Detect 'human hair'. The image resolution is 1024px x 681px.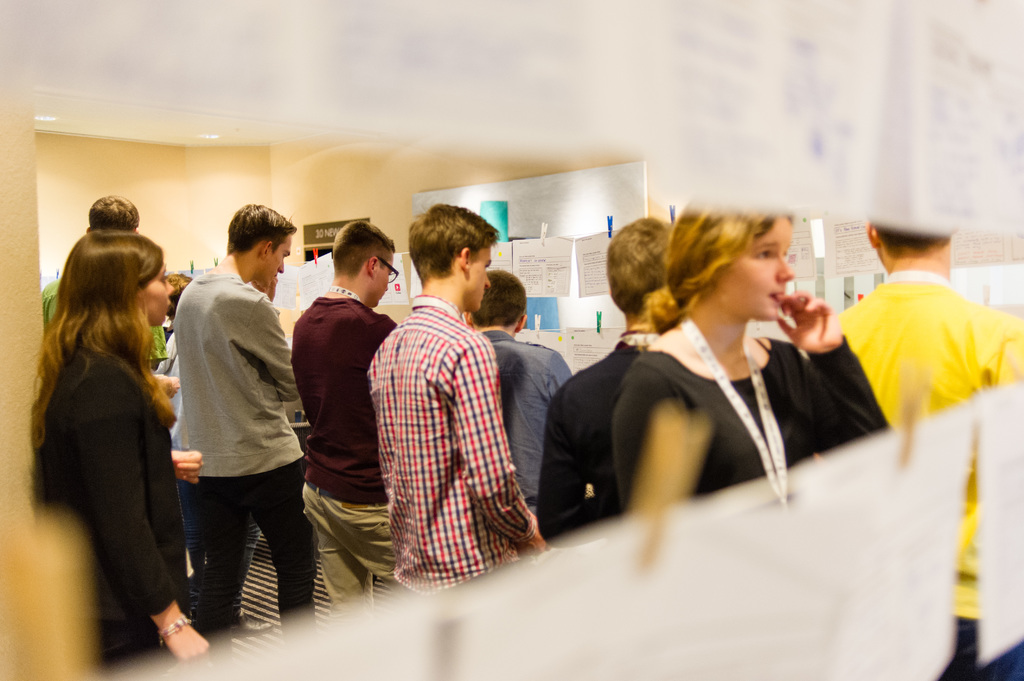
(332, 222, 399, 282).
